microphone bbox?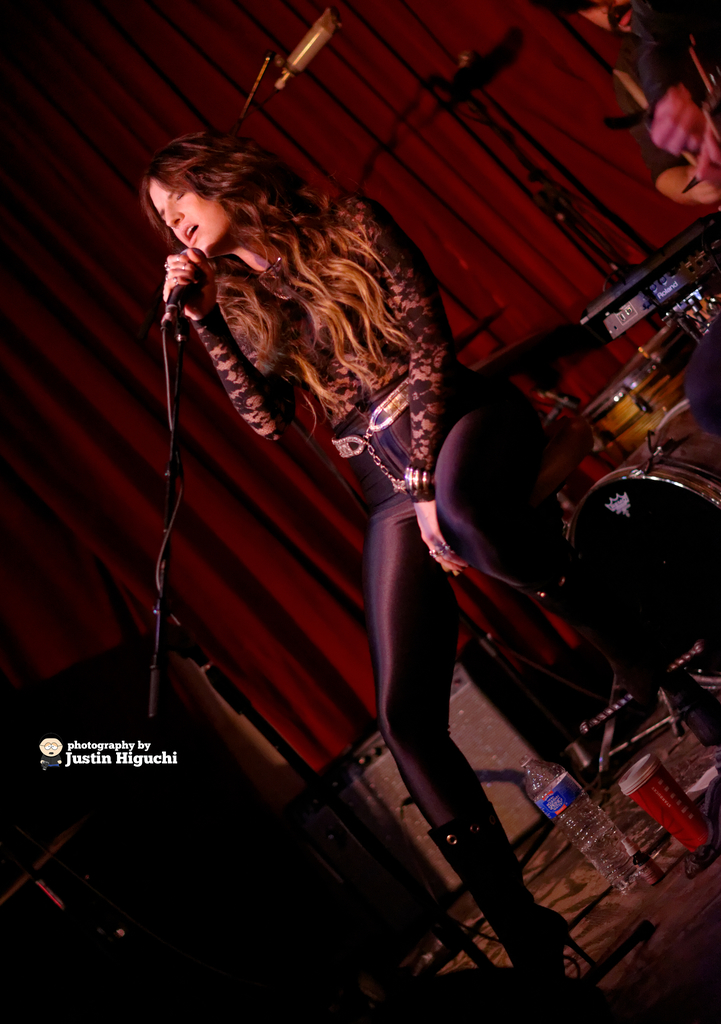
box(154, 250, 214, 332)
